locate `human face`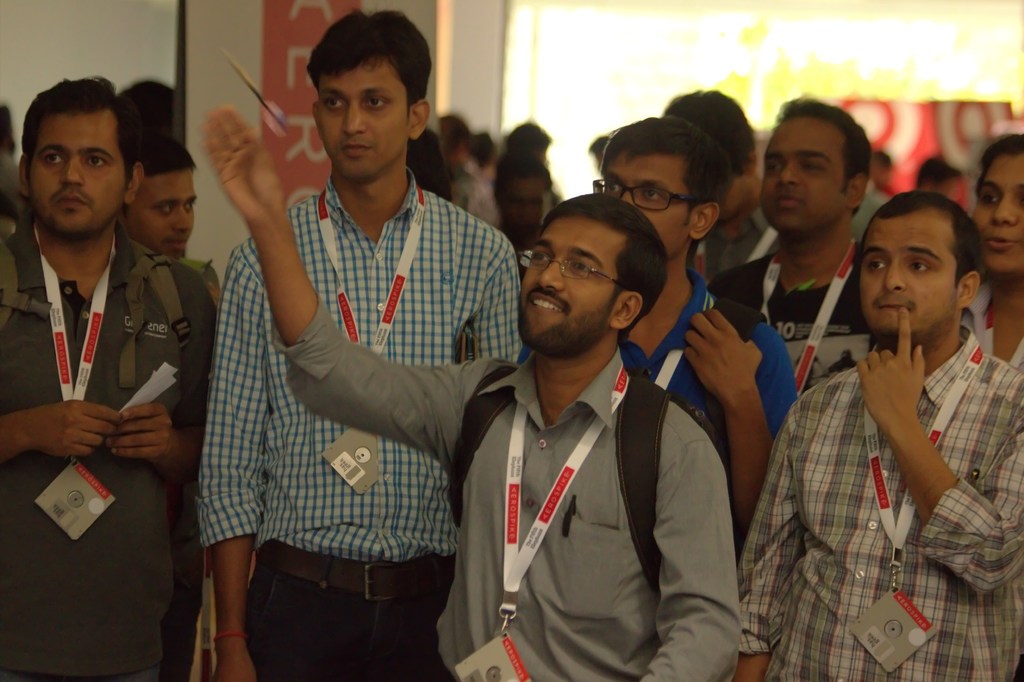
left=856, top=204, right=960, bottom=337
